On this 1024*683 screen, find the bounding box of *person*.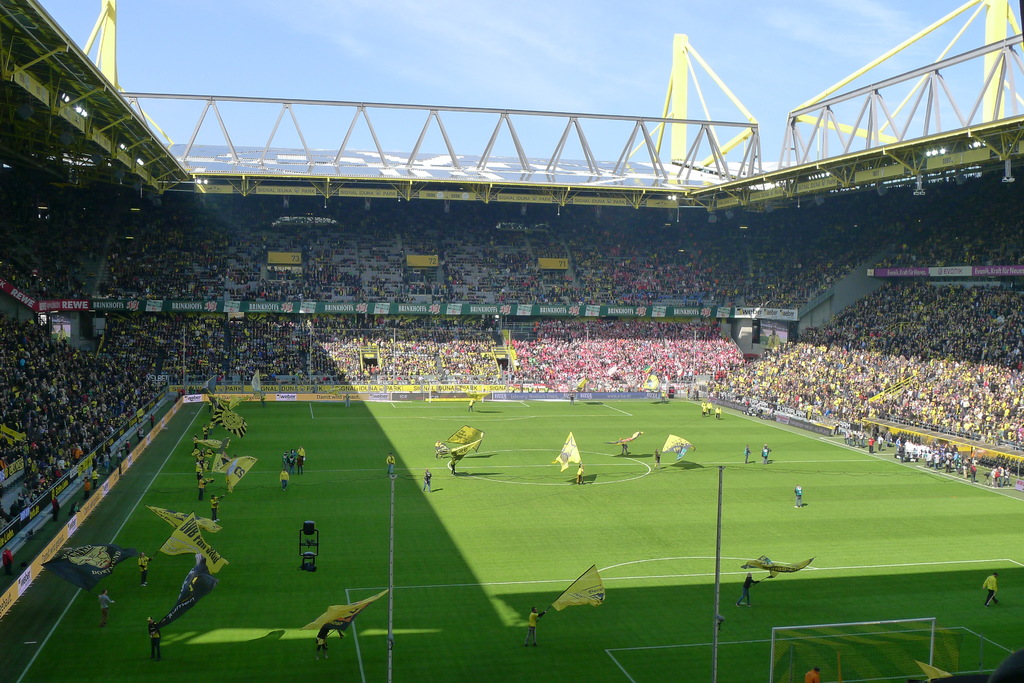
Bounding box: crop(141, 619, 163, 660).
